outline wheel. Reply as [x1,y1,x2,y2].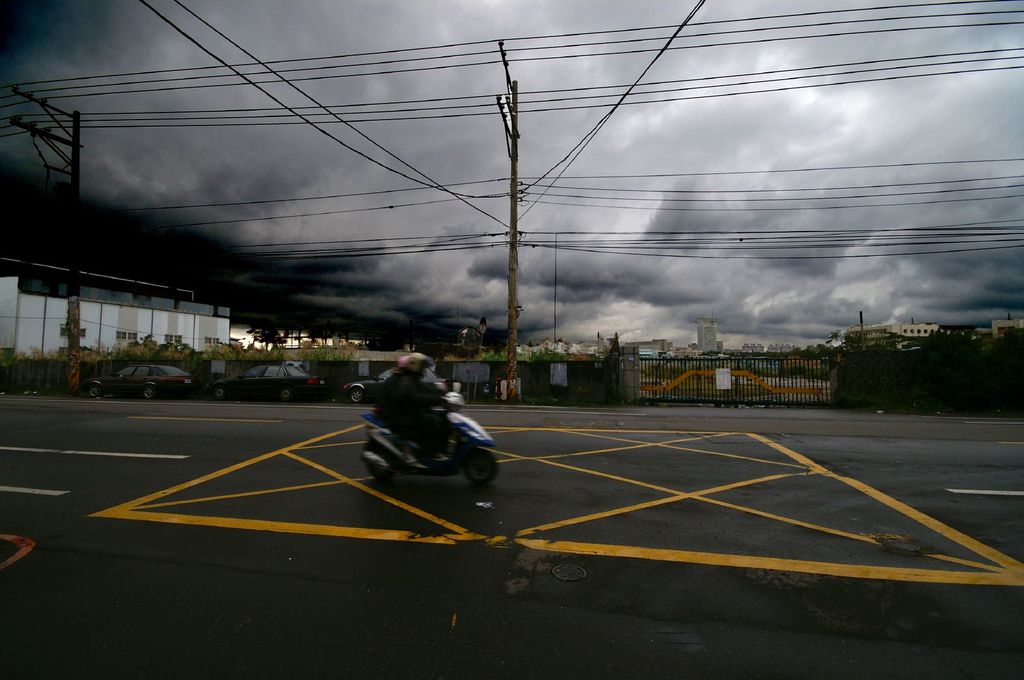
[362,455,396,486].
